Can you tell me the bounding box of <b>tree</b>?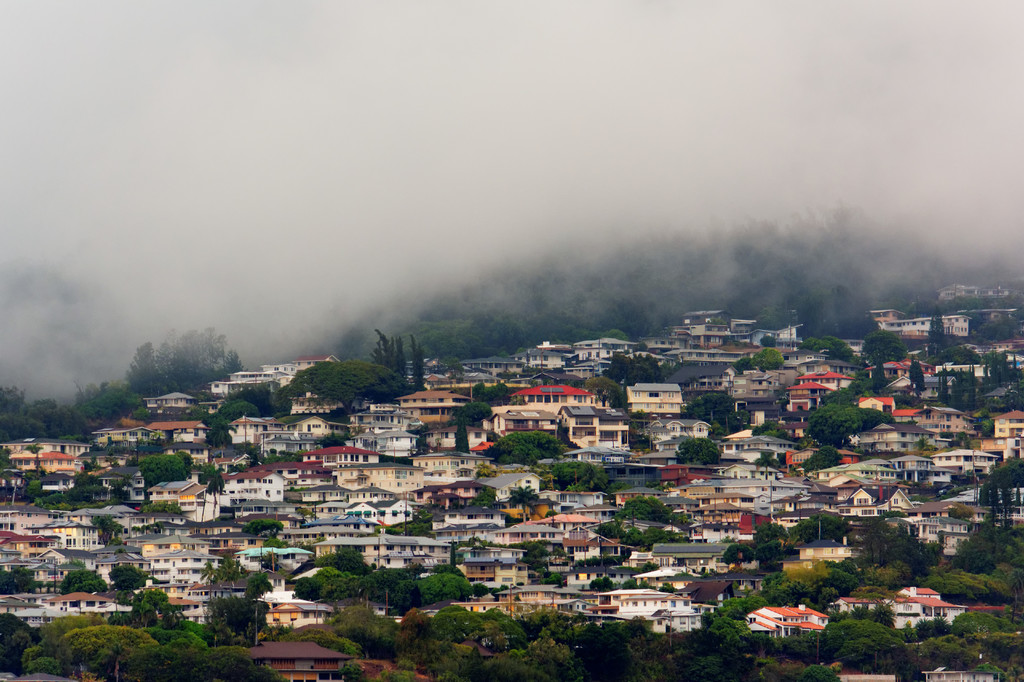
[left=617, top=613, right=650, bottom=672].
